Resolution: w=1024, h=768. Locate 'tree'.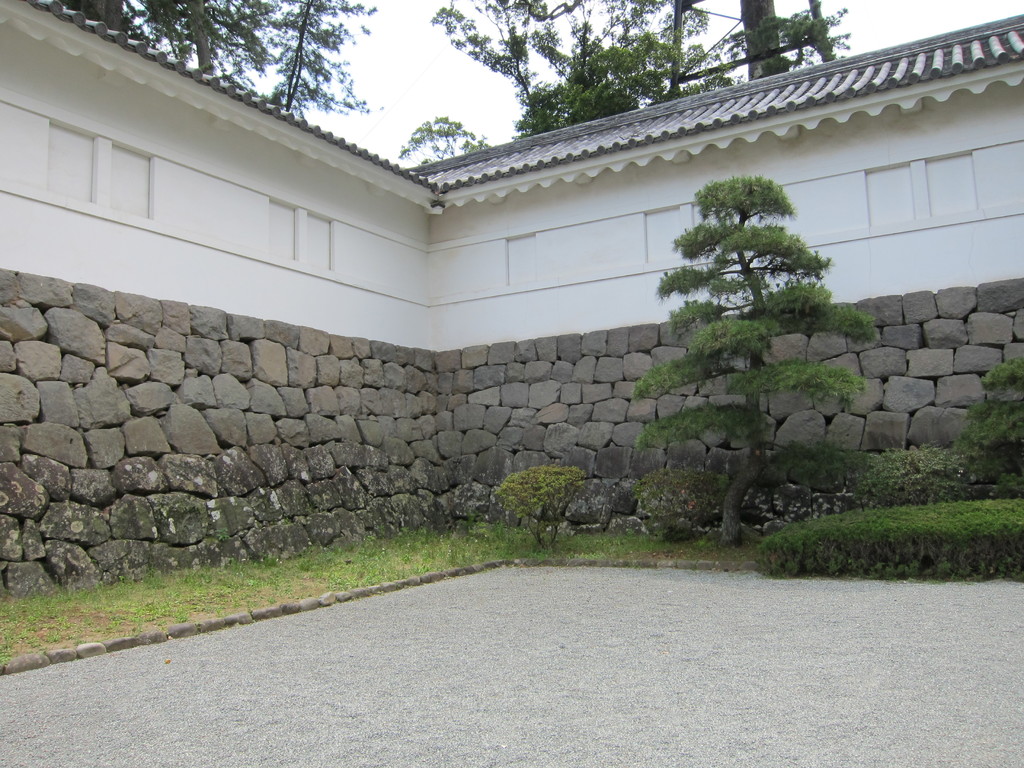
625 143 883 538.
